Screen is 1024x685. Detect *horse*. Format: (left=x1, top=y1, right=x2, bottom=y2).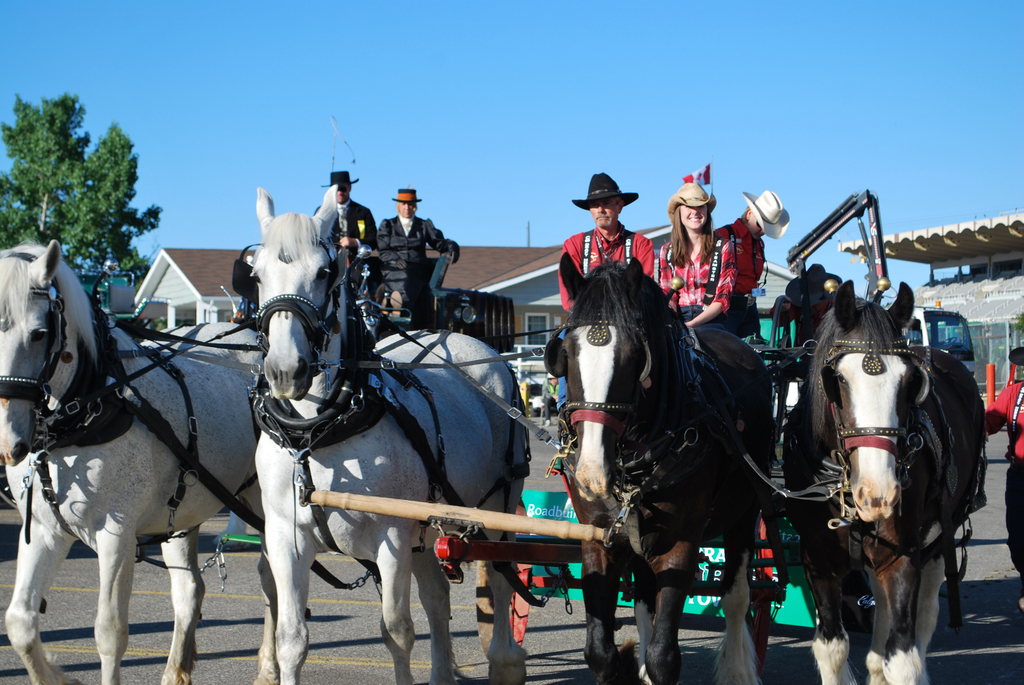
(left=0, top=233, right=273, bottom=684).
